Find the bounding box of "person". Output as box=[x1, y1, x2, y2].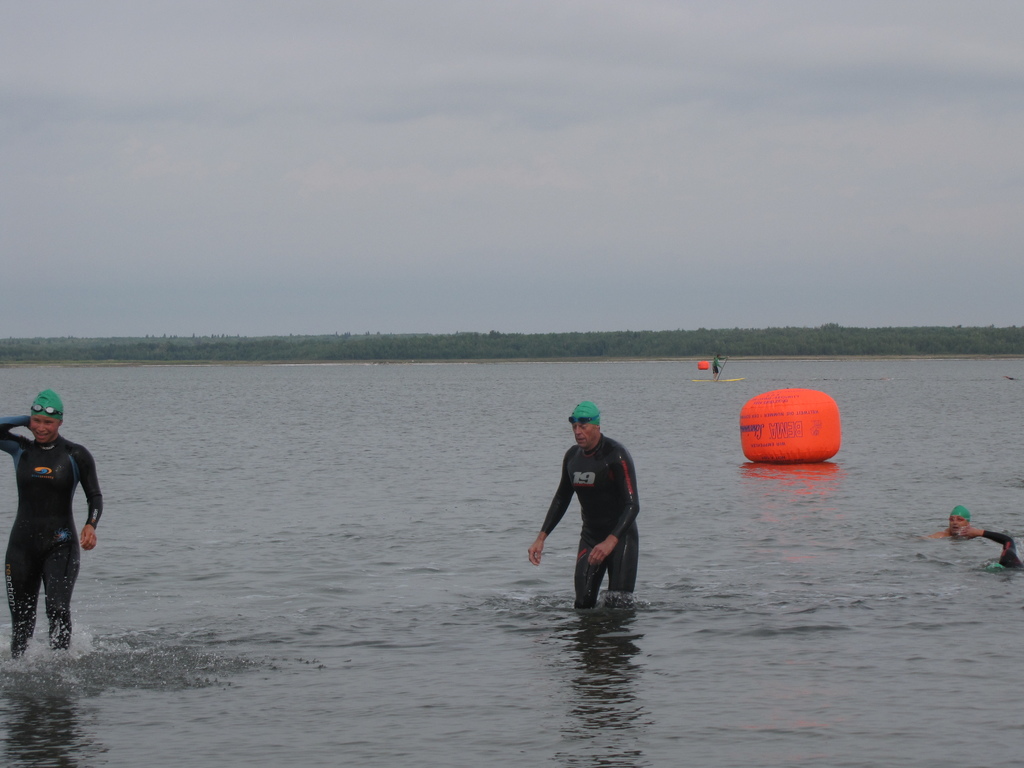
box=[959, 525, 1023, 577].
